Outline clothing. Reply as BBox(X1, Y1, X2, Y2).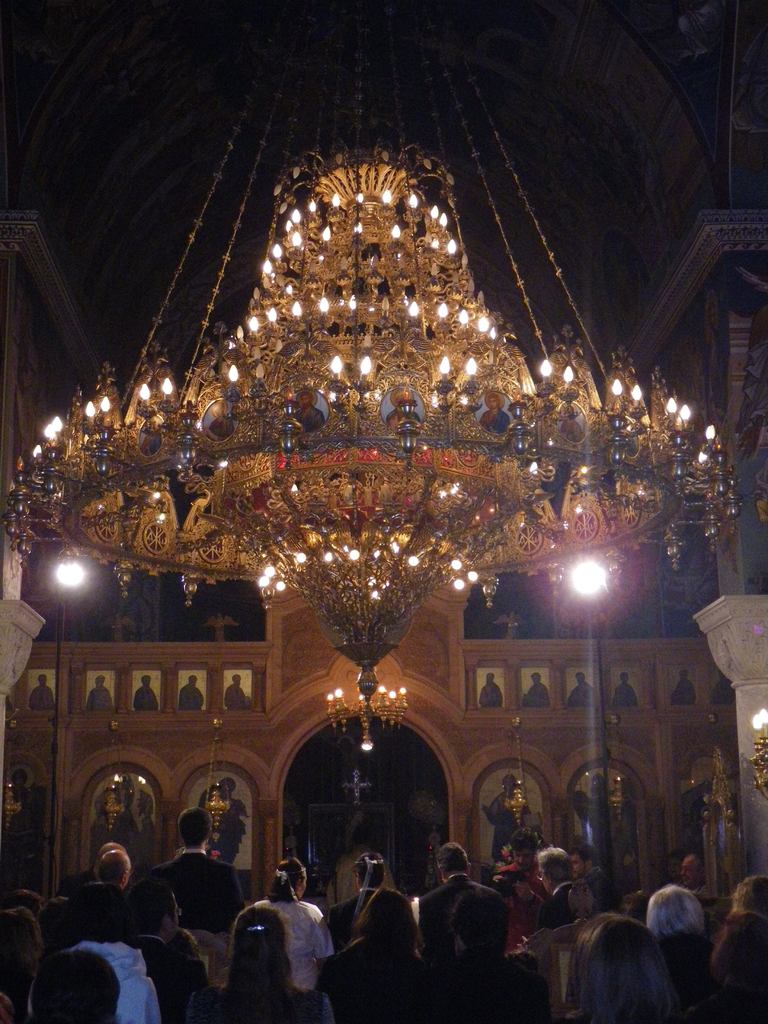
BBox(202, 785, 251, 858).
